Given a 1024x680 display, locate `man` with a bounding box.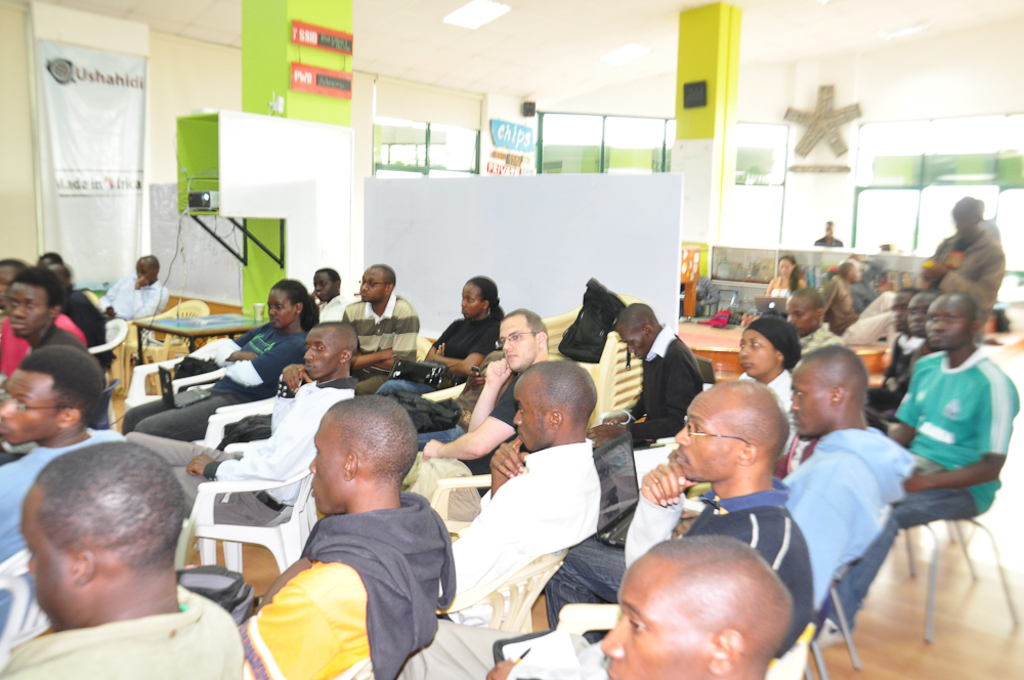
Located: select_region(819, 257, 898, 348).
